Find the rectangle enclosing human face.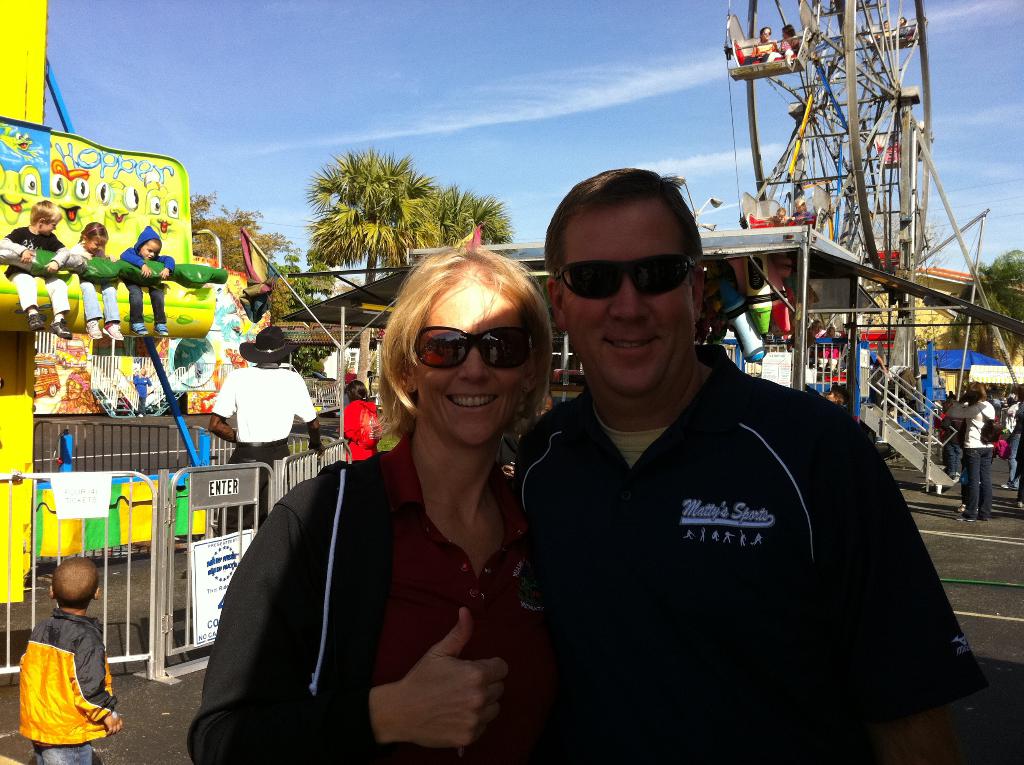
left=557, top=200, right=690, bottom=398.
